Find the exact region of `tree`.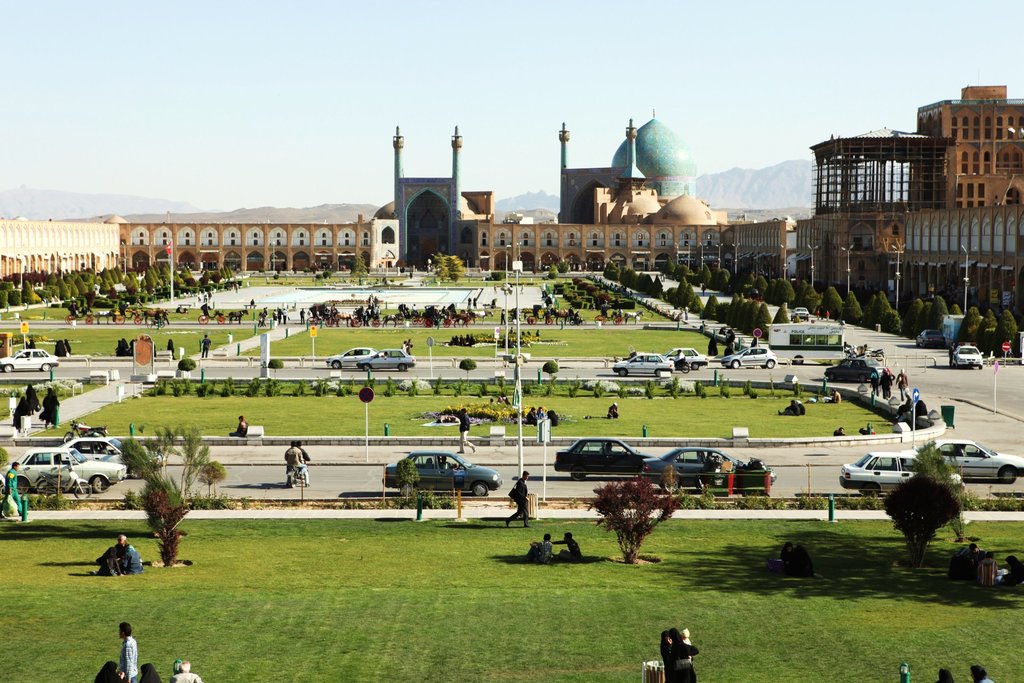
Exact region: box(392, 449, 457, 523).
